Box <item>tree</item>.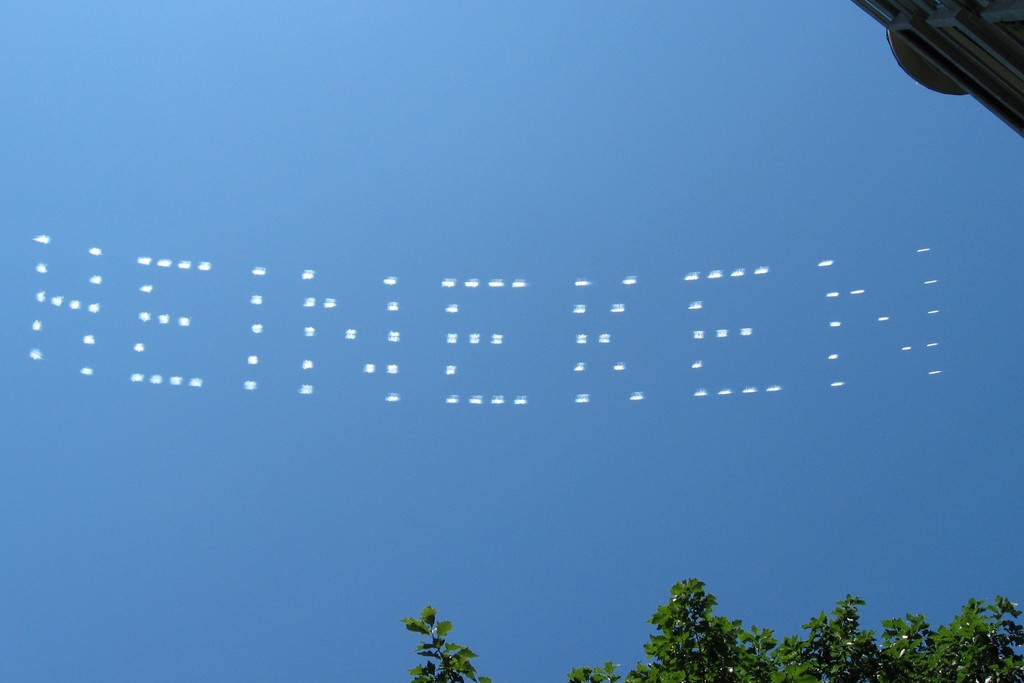
<bbox>406, 586, 1023, 682</bbox>.
